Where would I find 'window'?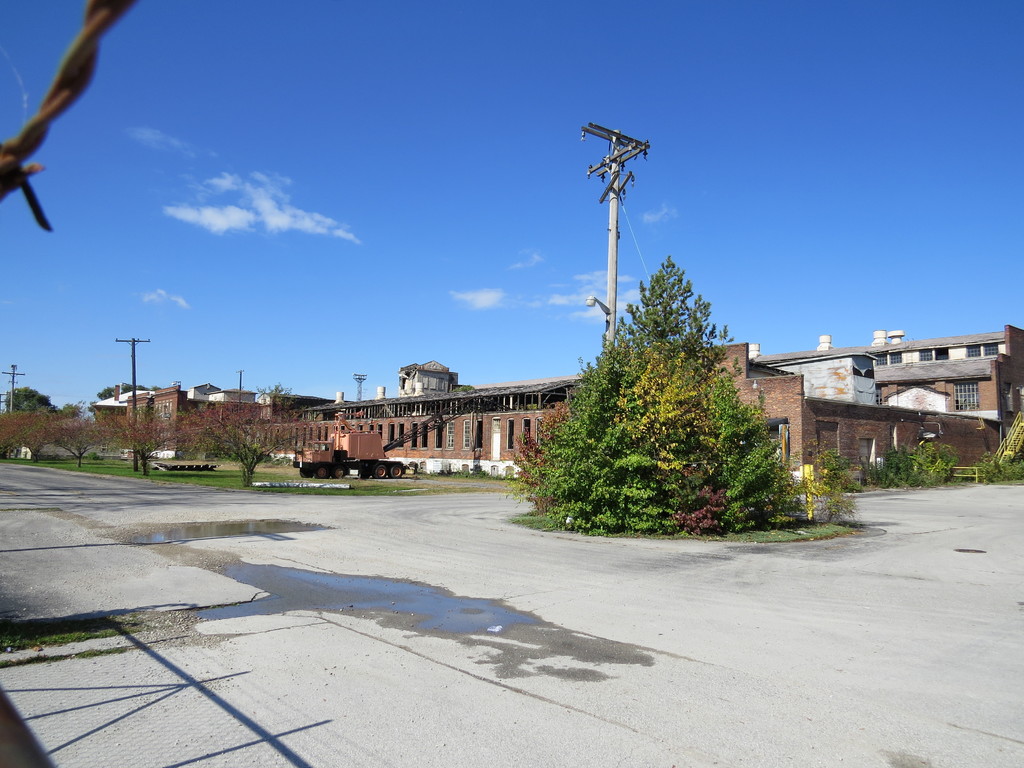
At <box>890,351,903,365</box>.
